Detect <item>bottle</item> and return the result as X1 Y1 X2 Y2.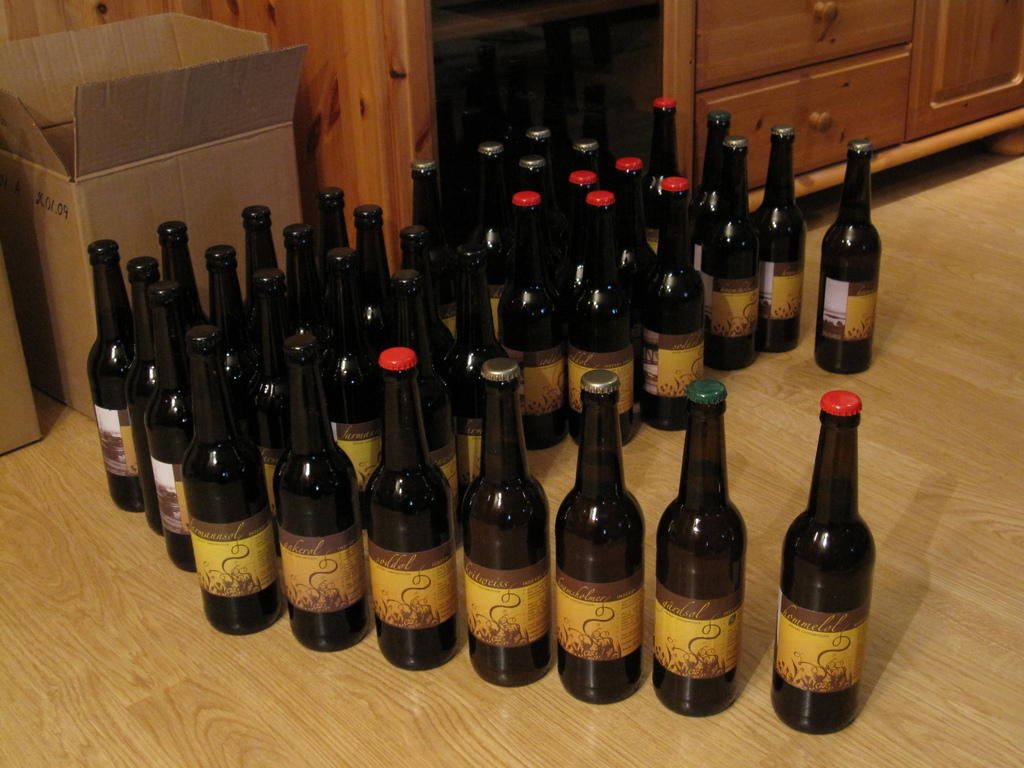
810 136 883 377.
